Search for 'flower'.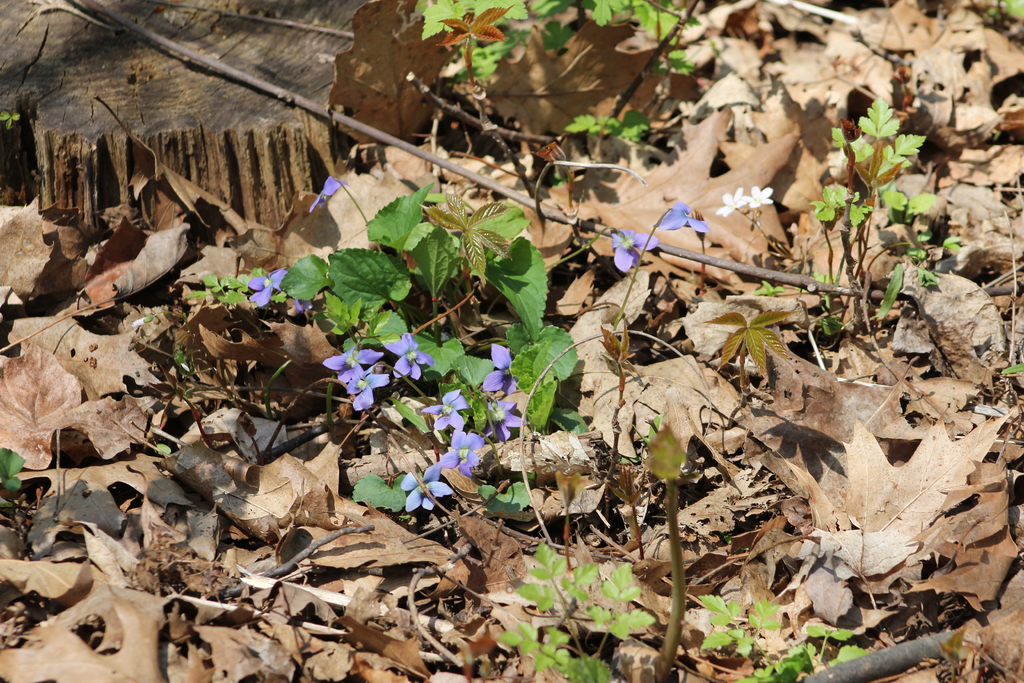
Found at pyautogui.locateOnScreen(321, 347, 383, 386).
